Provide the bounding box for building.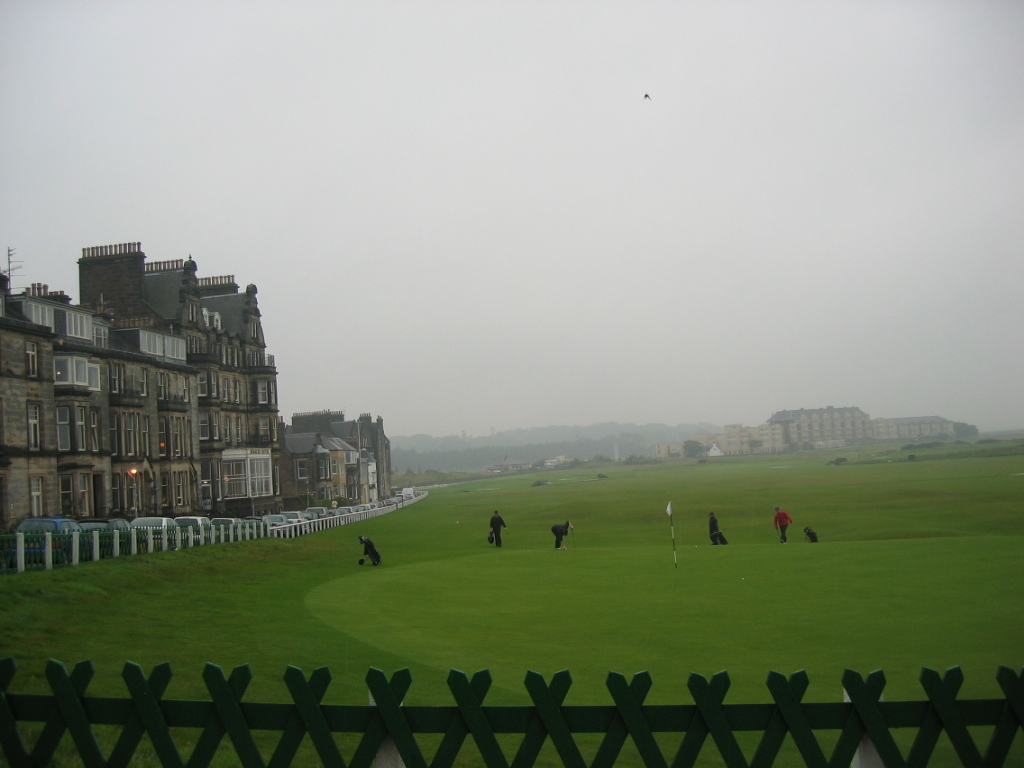
0/237/282/543.
